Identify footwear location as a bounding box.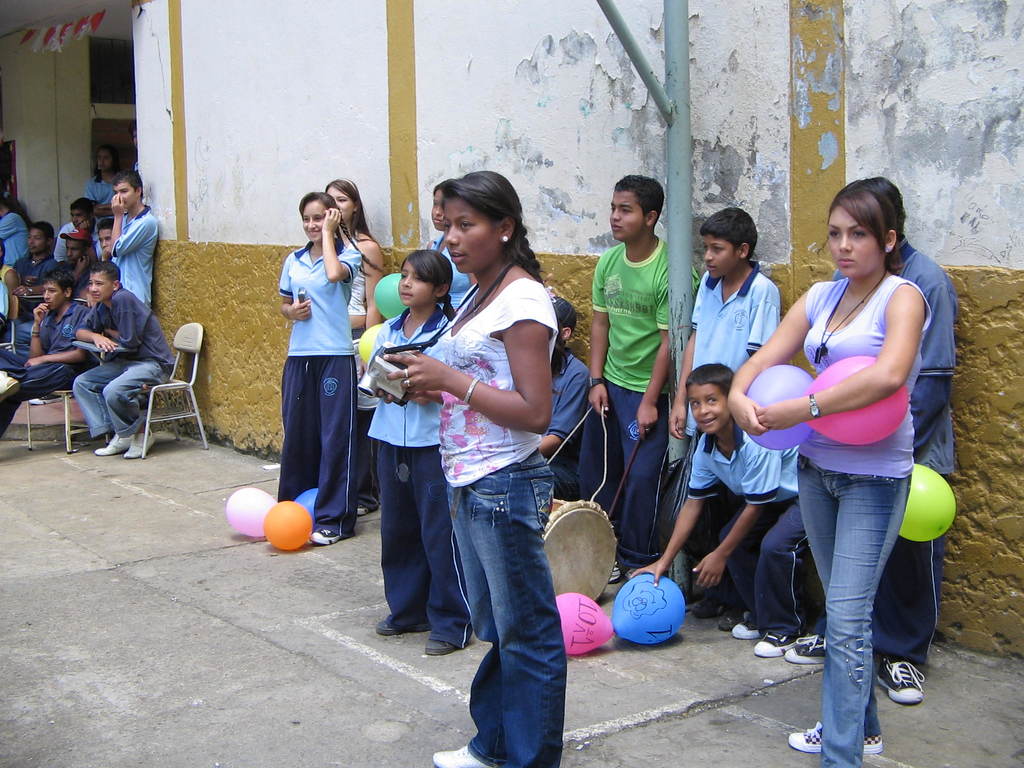
region(94, 433, 132, 454).
